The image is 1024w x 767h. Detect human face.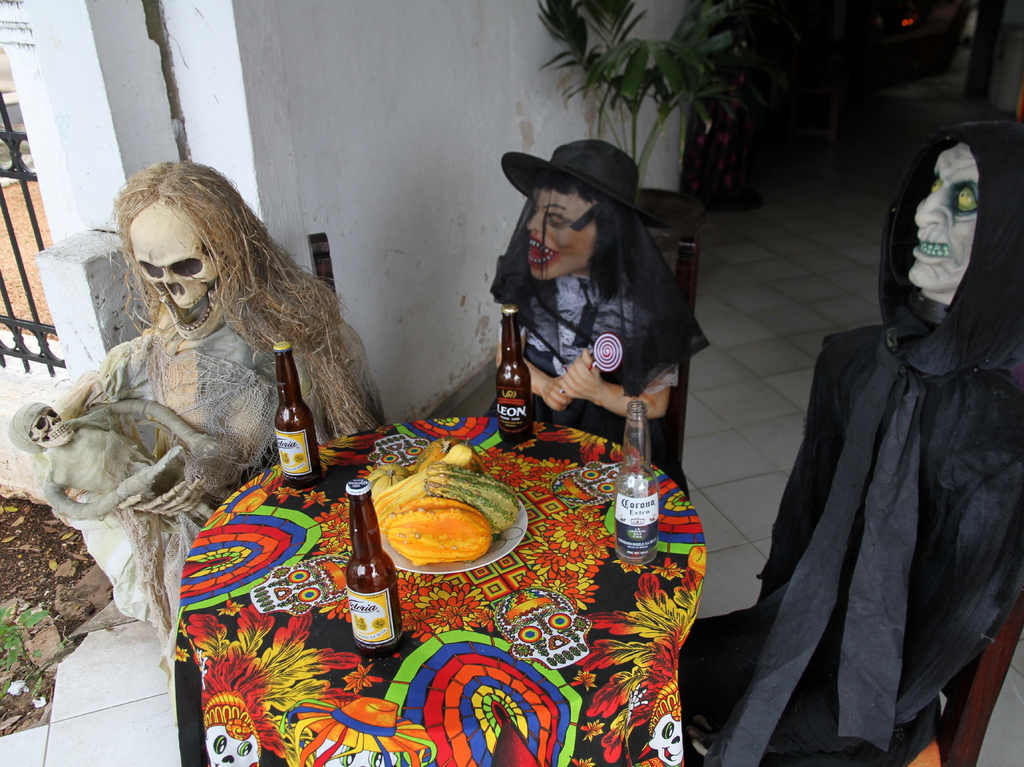
Detection: box(527, 188, 593, 279).
